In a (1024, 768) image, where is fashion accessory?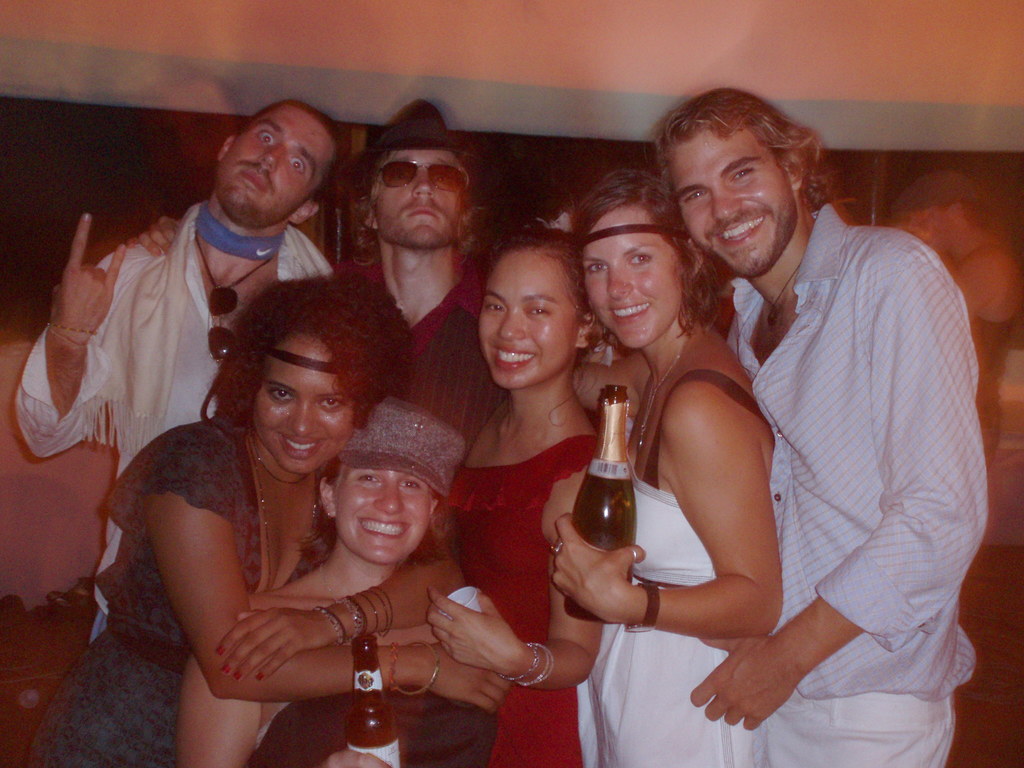
detection(334, 395, 469, 499).
